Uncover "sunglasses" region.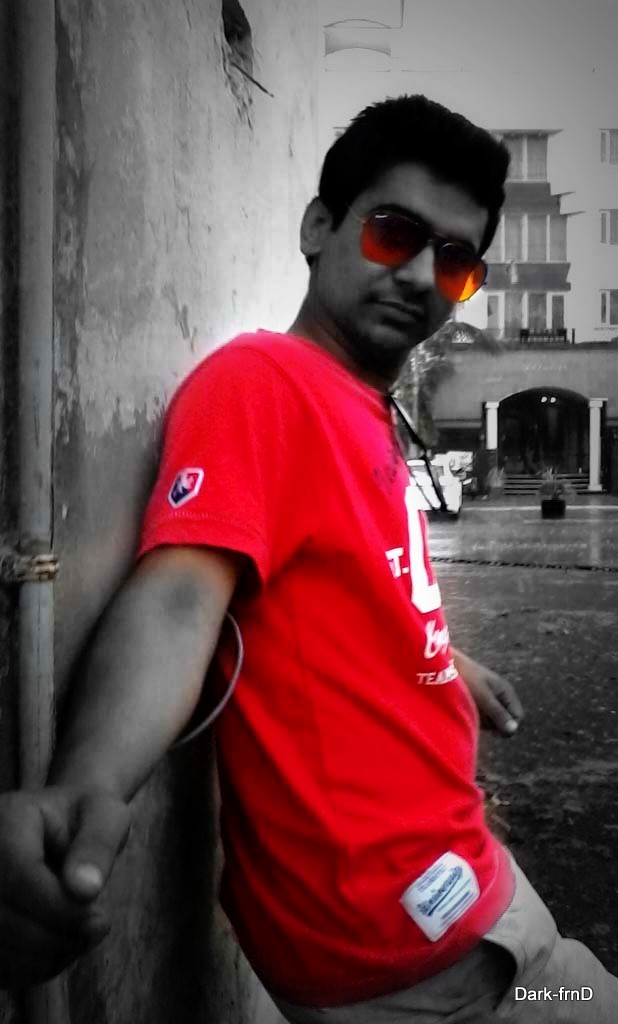
Uncovered: rect(347, 206, 489, 304).
